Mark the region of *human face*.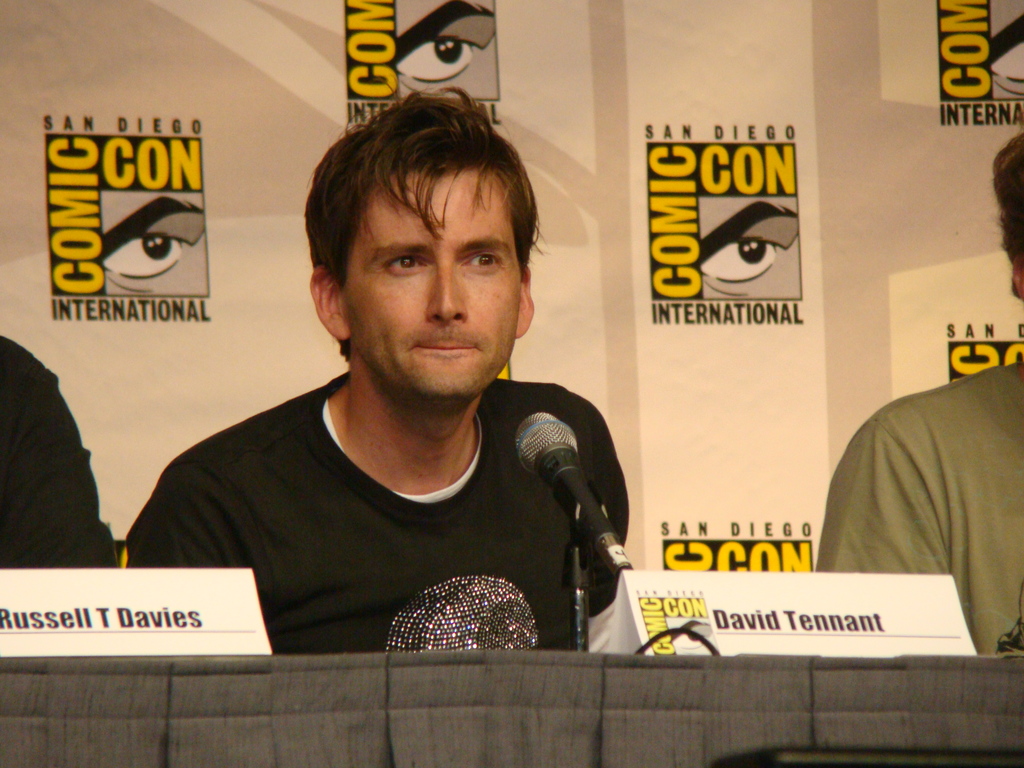
Region: [338, 169, 522, 392].
